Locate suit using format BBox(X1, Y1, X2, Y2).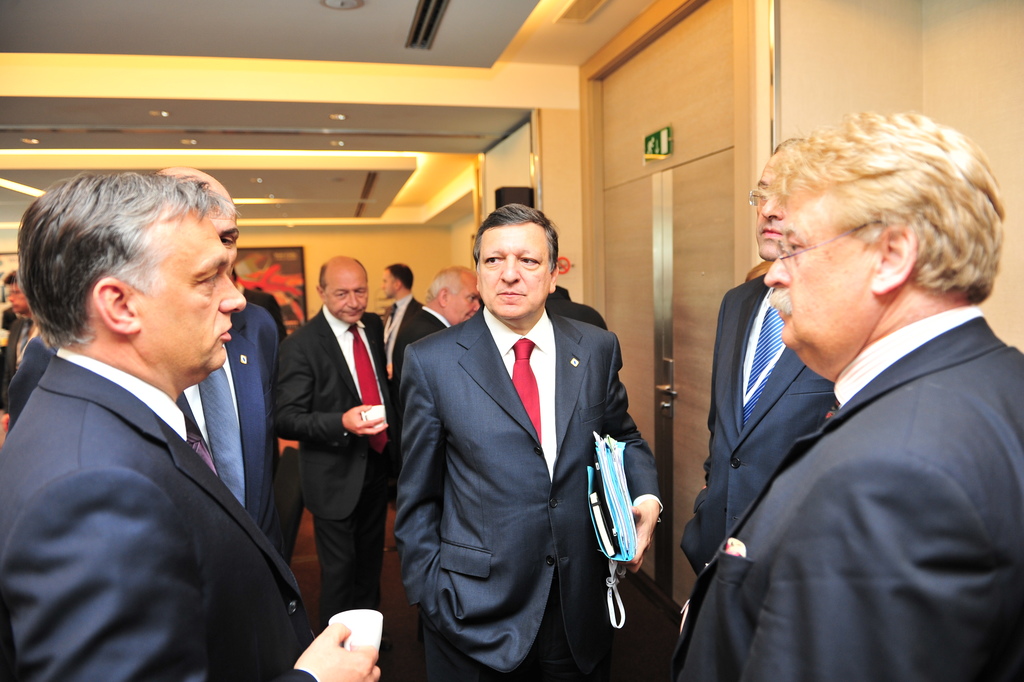
BBox(8, 298, 284, 548).
